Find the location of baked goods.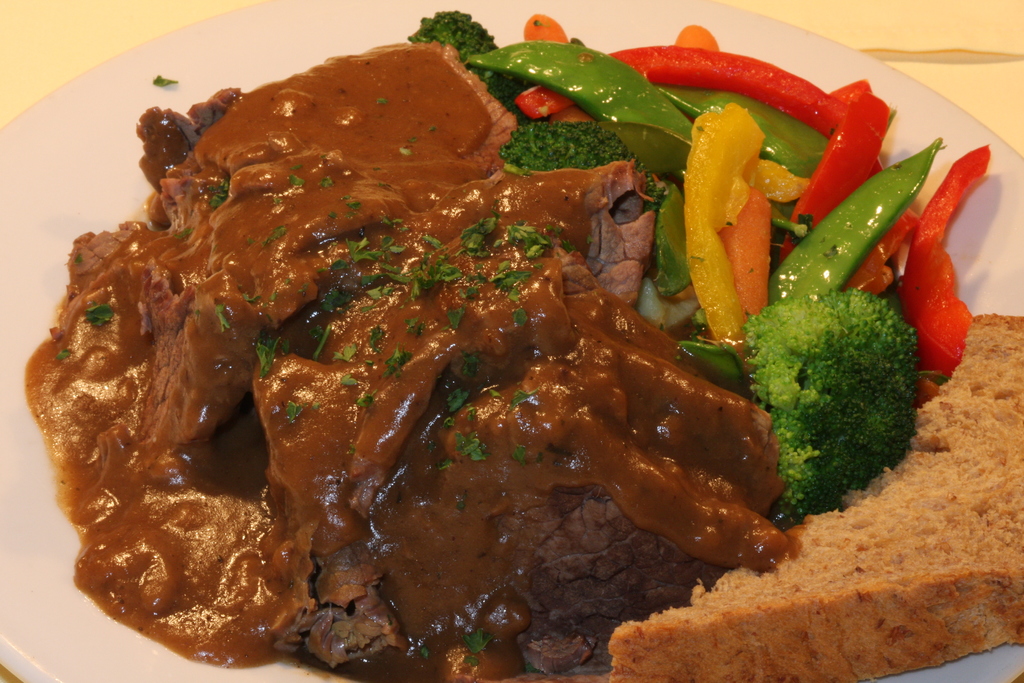
Location: (604,312,1023,682).
